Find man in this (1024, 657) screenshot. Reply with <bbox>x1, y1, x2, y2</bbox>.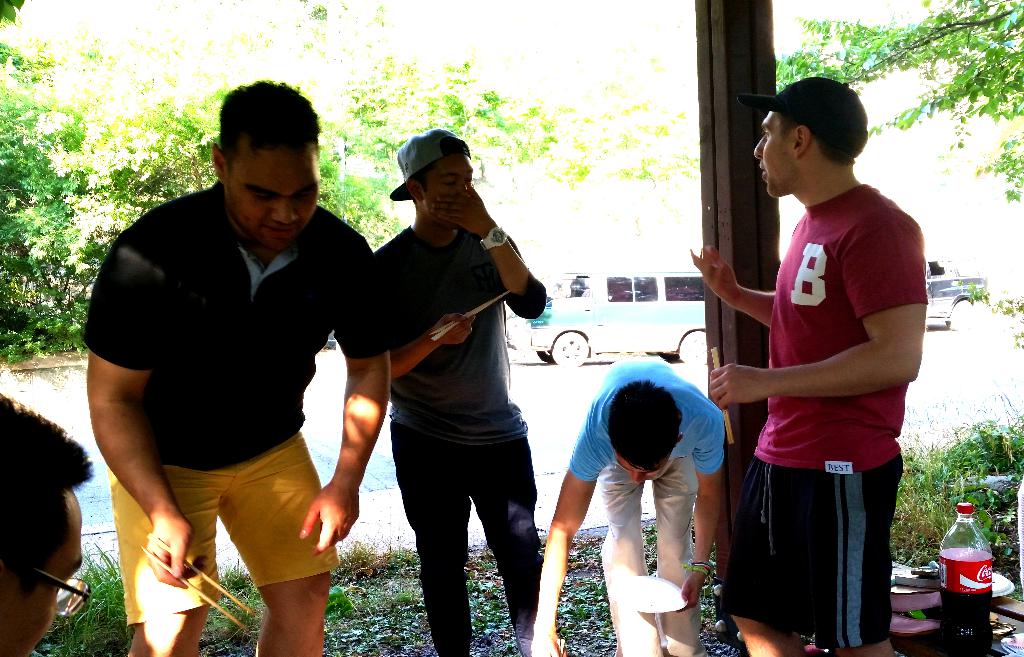
<bbox>92, 82, 401, 649</bbox>.
